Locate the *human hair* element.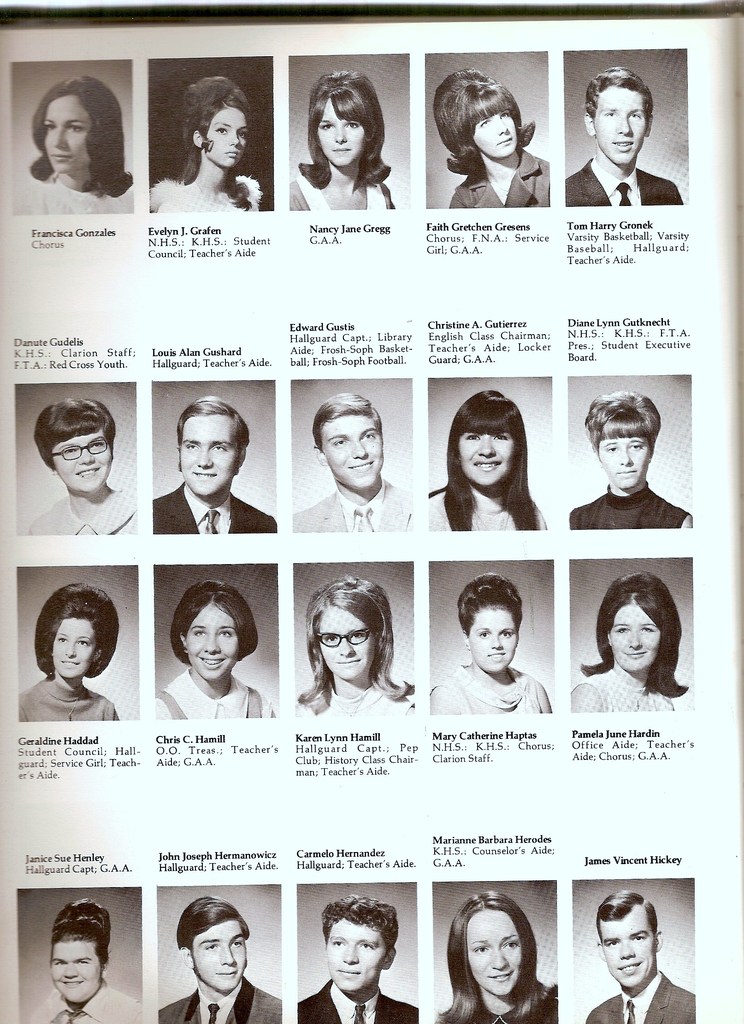
Element bbox: [x1=585, y1=63, x2=653, y2=134].
